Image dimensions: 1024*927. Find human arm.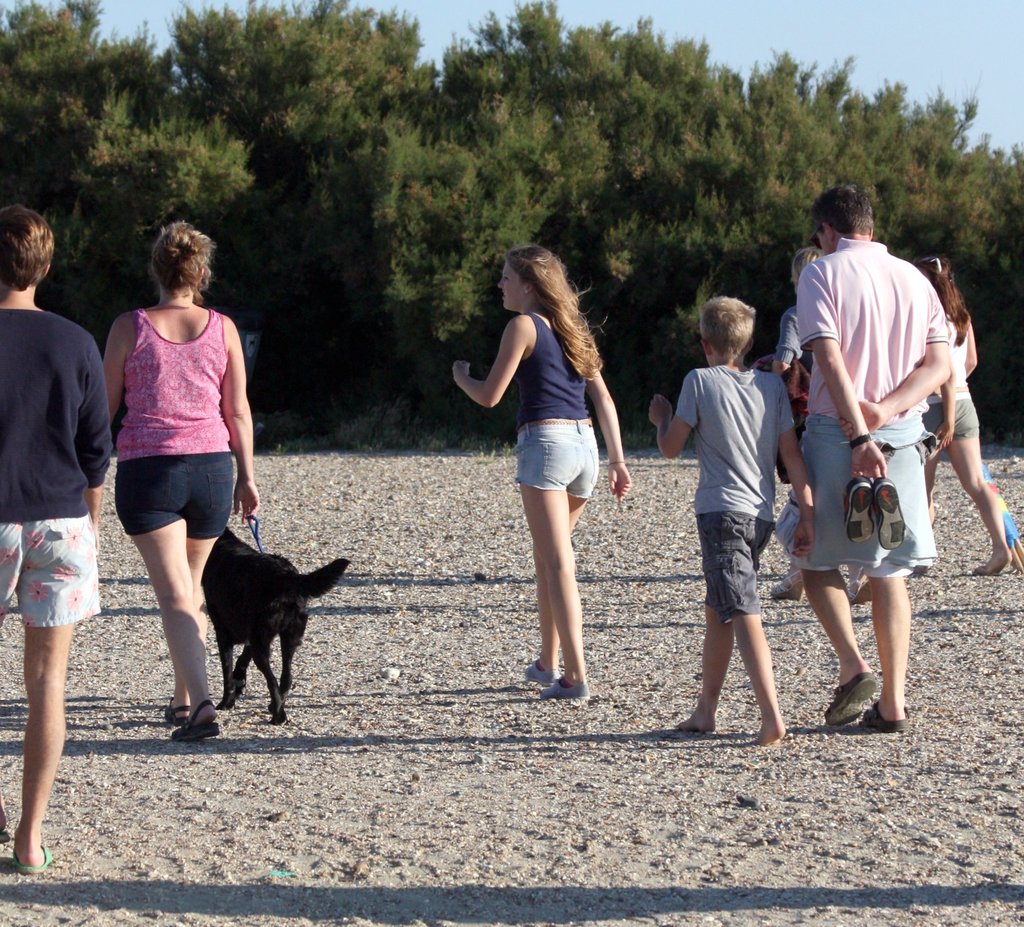
BBox(218, 305, 266, 524).
